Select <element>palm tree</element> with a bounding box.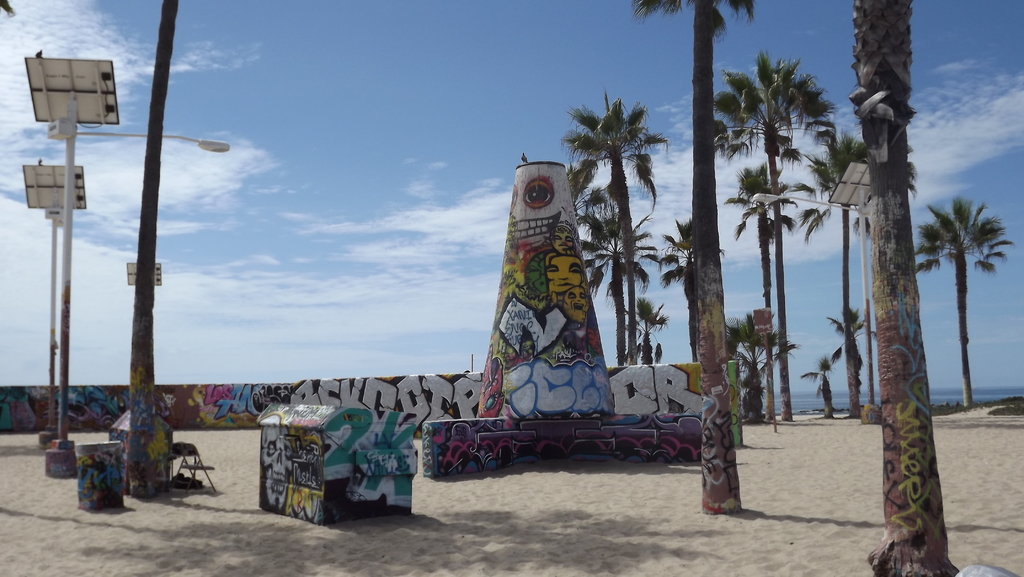
(left=931, top=182, right=1011, bottom=427).
